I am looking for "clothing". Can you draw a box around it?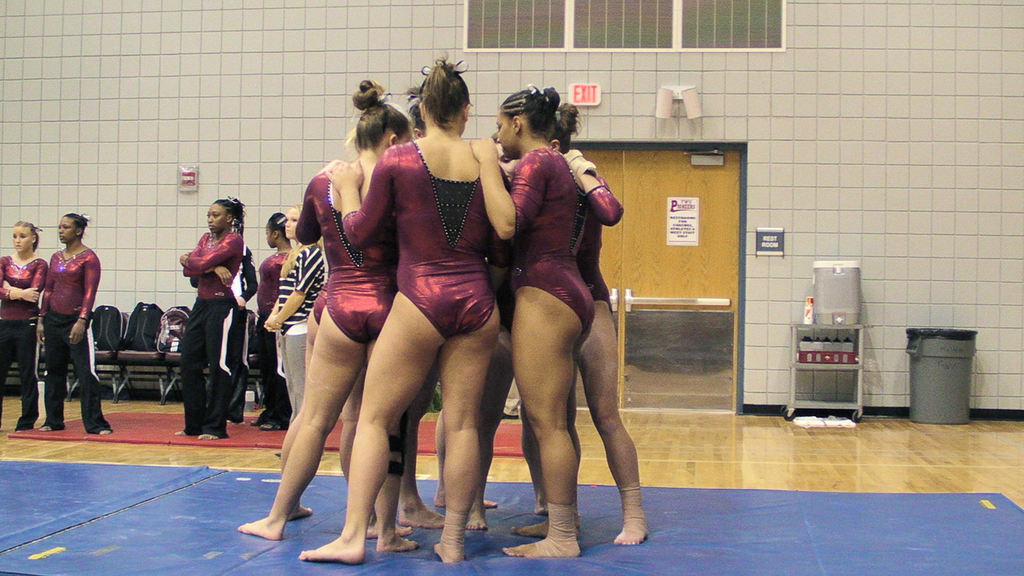
Sure, the bounding box is <region>0, 253, 39, 418</region>.
